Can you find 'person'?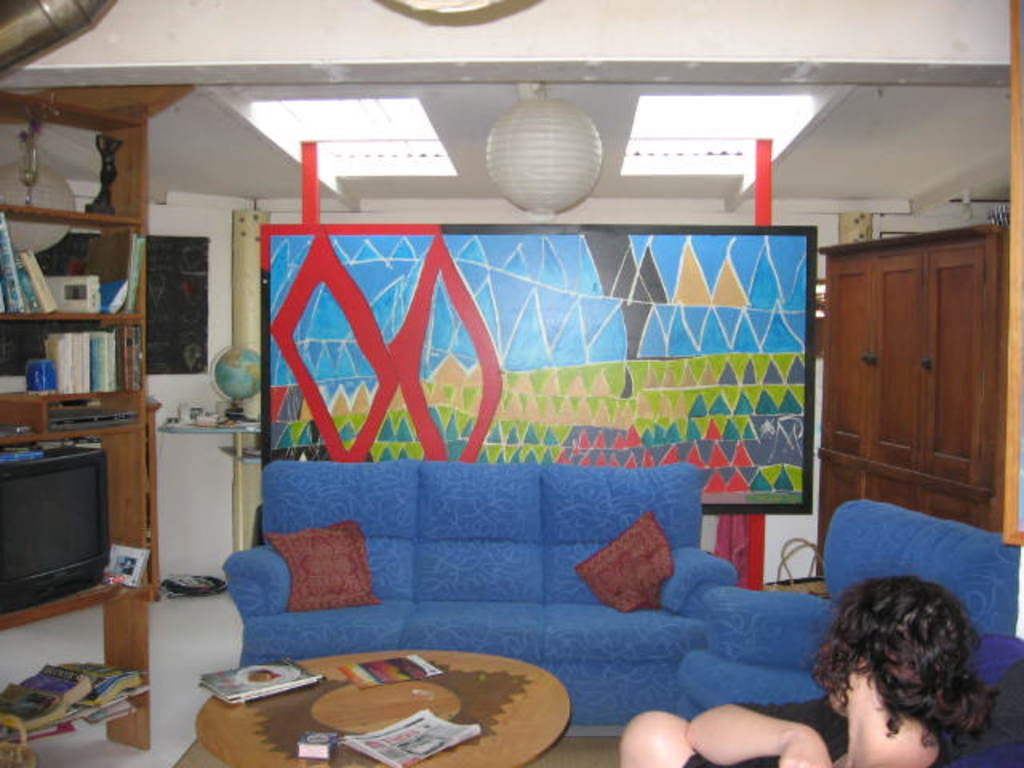
Yes, bounding box: [x1=621, y1=579, x2=995, y2=766].
